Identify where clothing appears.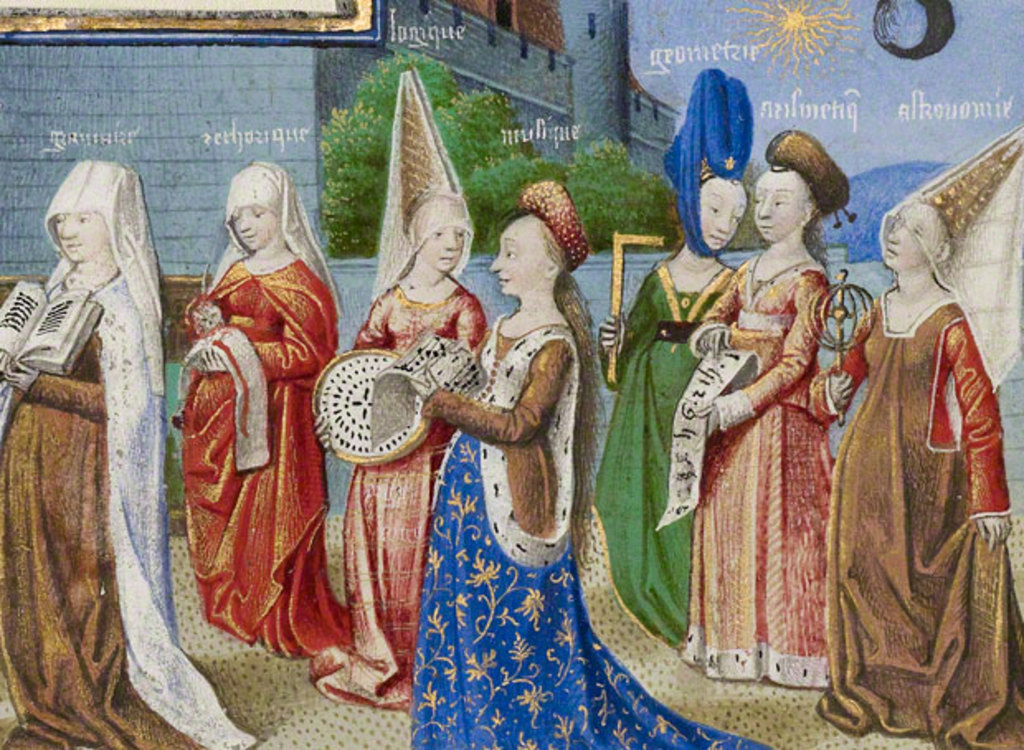
Appears at pyautogui.locateOnScreen(689, 241, 834, 689).
